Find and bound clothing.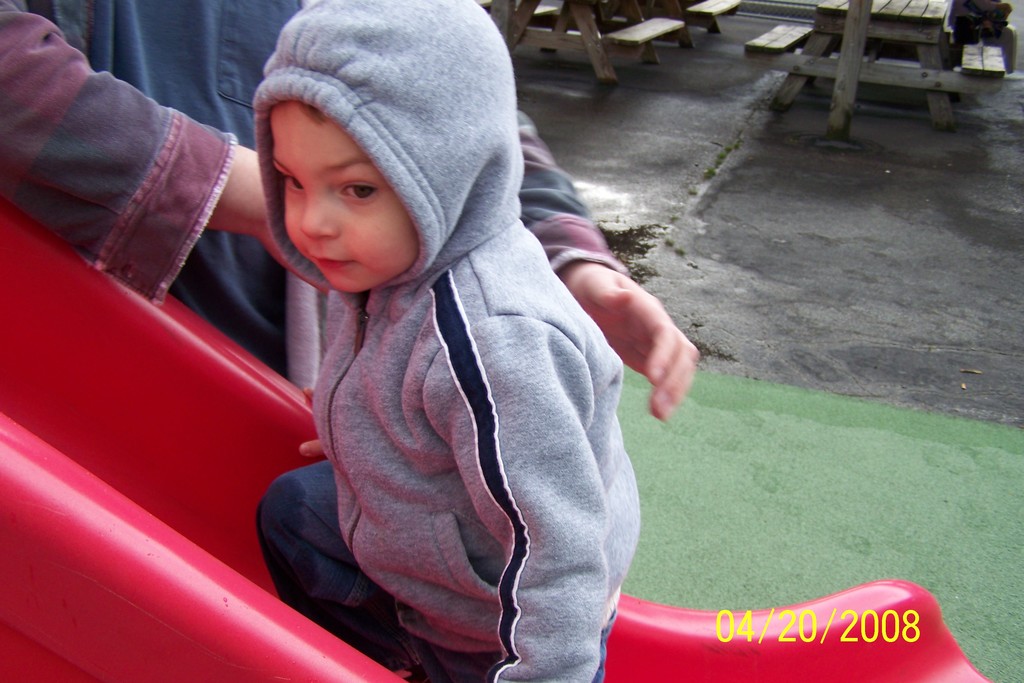
Bound: bbox=(12, 0, 634, 391).
